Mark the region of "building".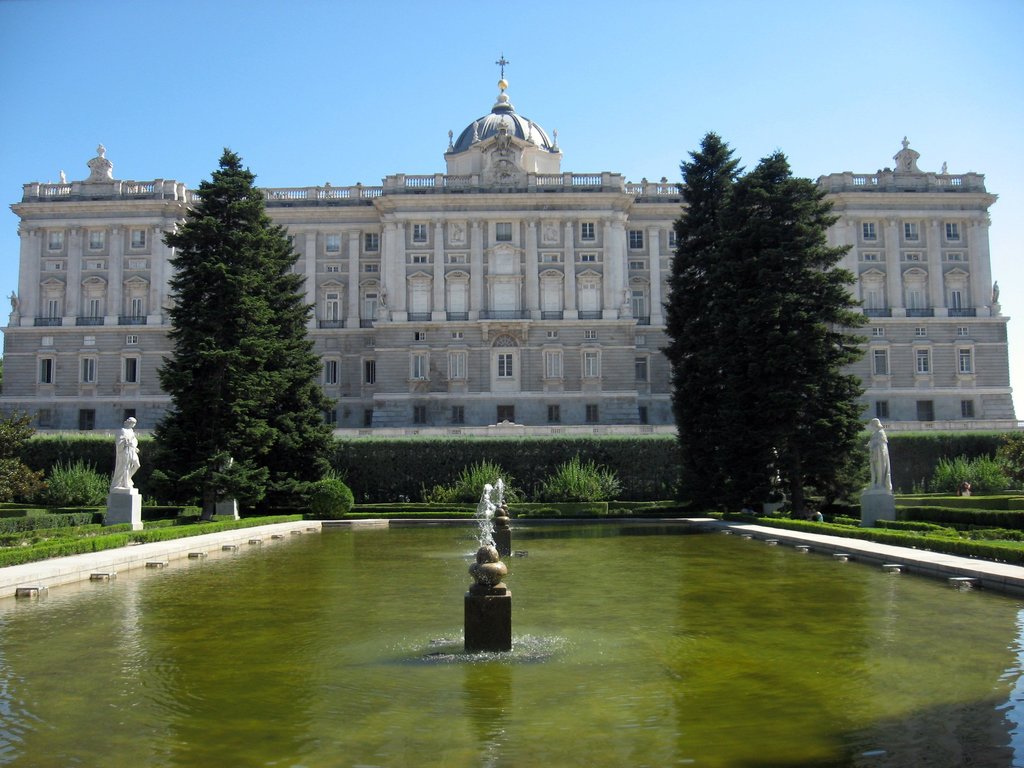
Region: bbox=(0, 54, 1023, 495).
